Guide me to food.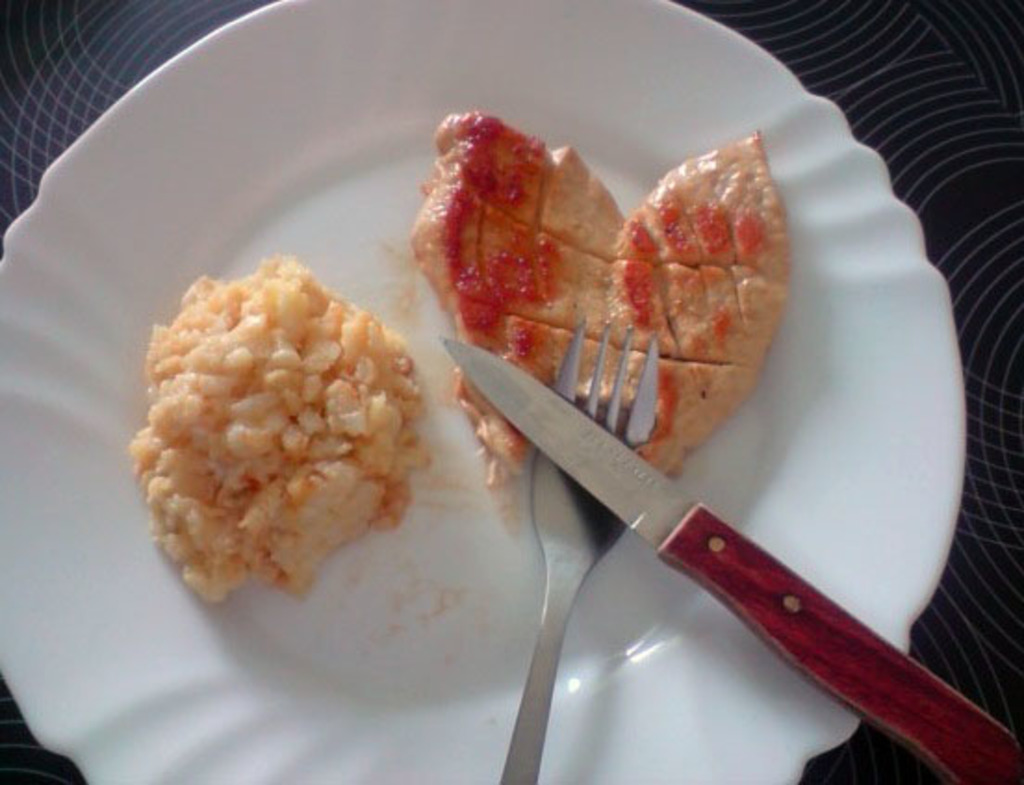
Guidance: BBox(410, 104, 625, 494).
